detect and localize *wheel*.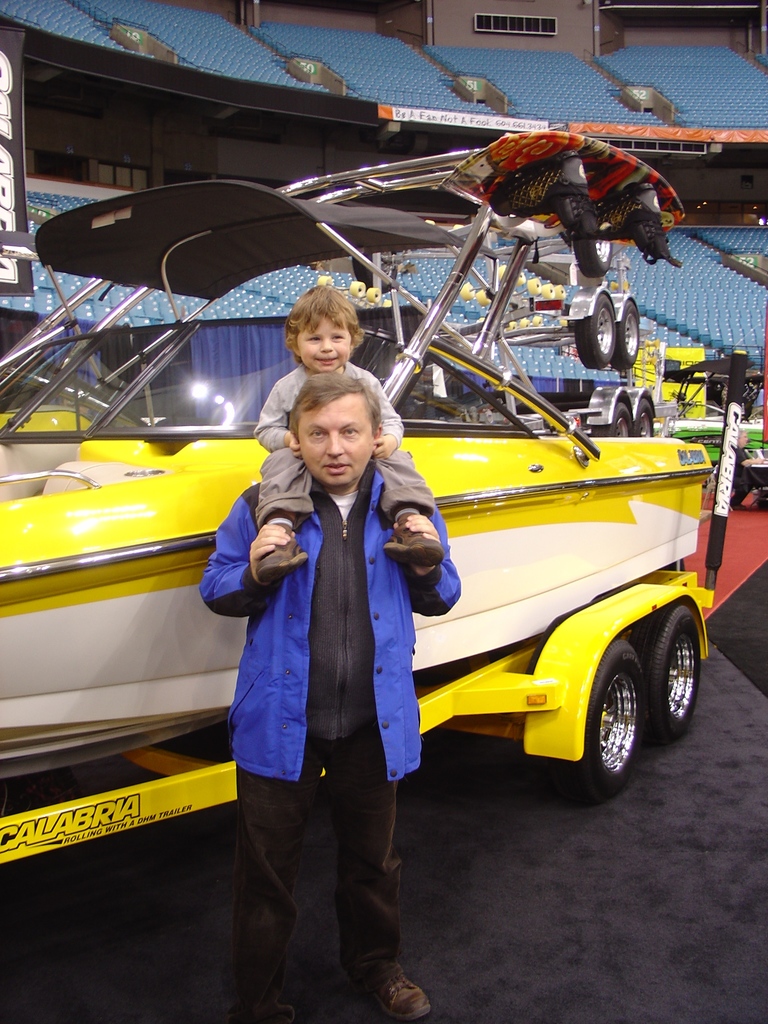
Localized at 579/649/671/788.
